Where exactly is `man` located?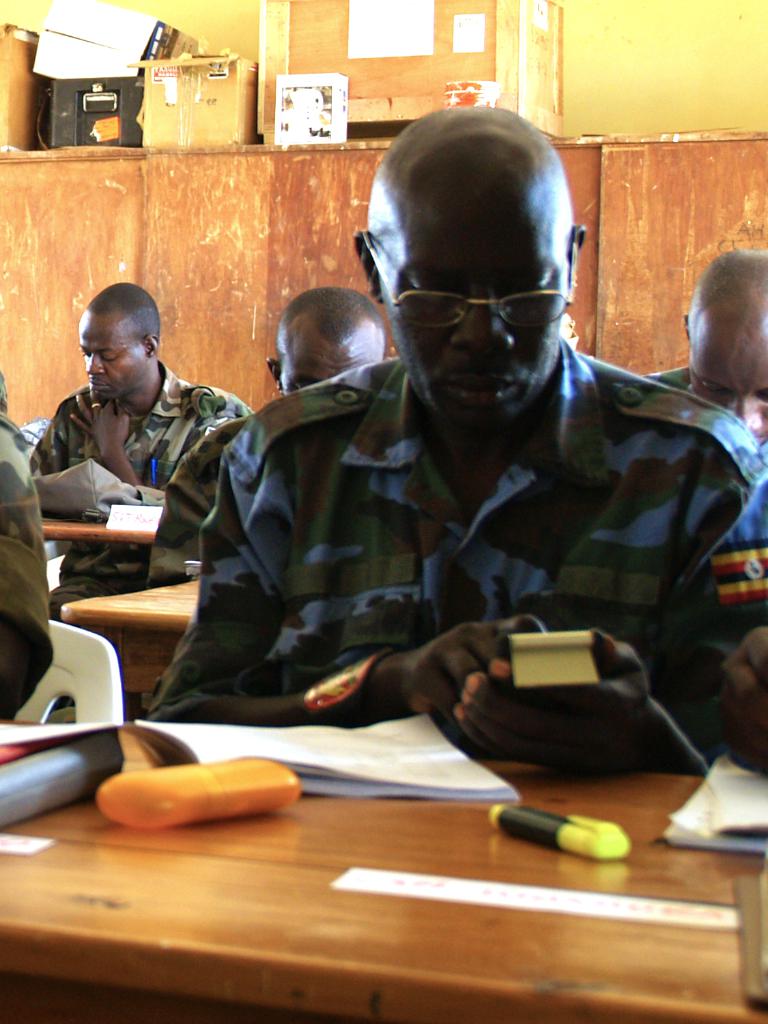
Its bounding box is (27, 279, 254, 622).
